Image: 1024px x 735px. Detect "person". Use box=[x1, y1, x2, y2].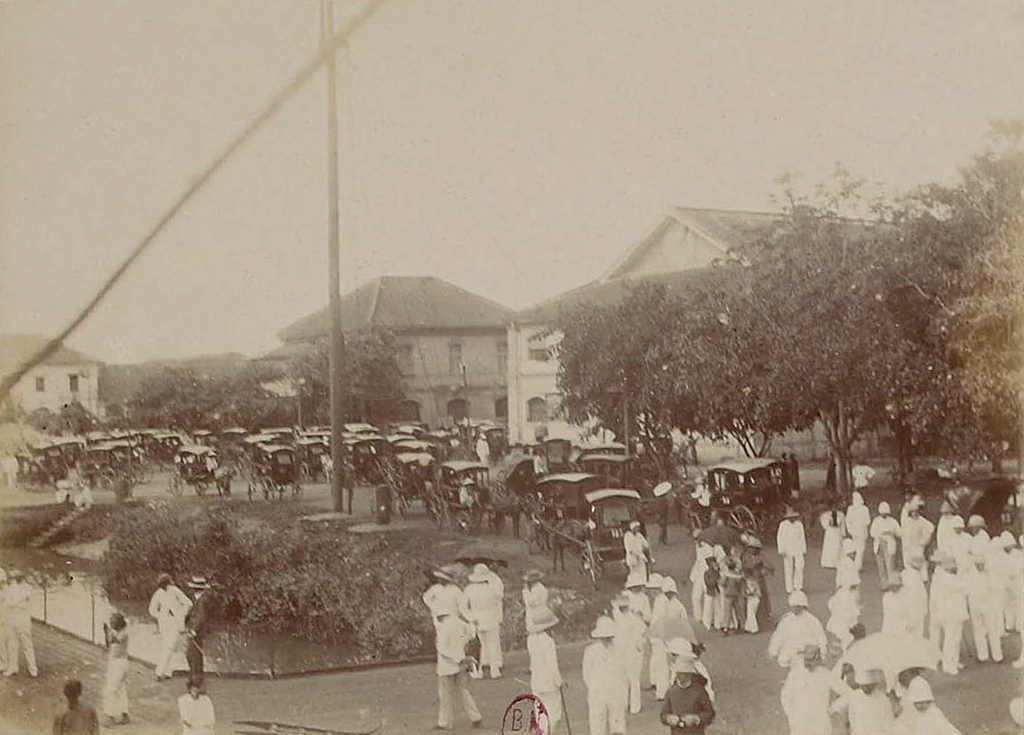
box=[818, 504, 848, 566].
